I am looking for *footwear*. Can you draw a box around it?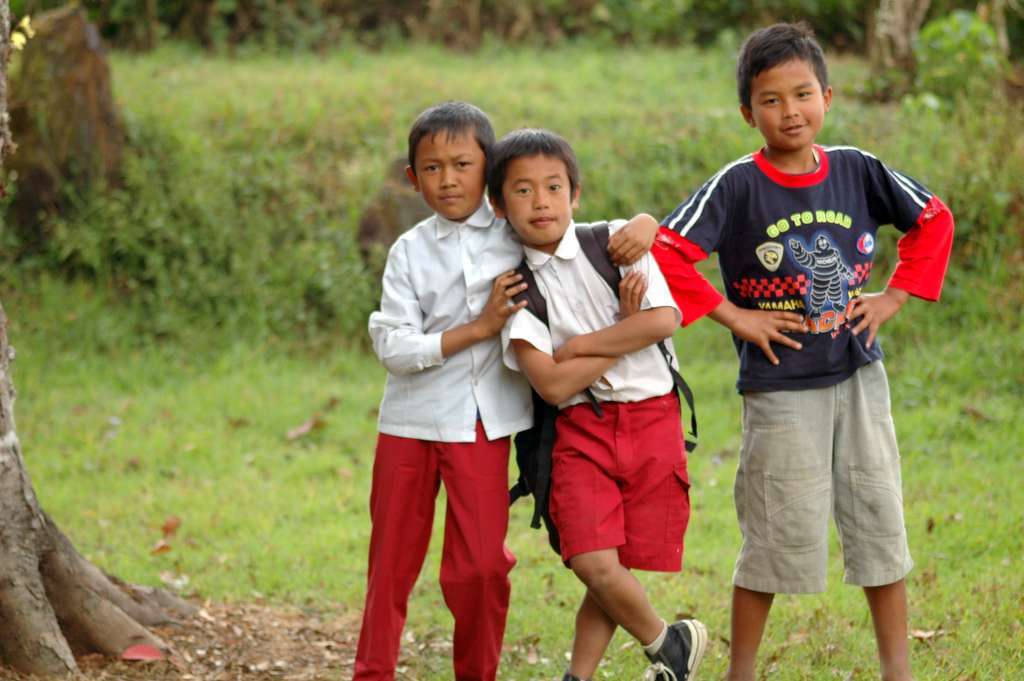
Sure, the bounding box is x1=645 y1=619 x2=708 y2=680.
